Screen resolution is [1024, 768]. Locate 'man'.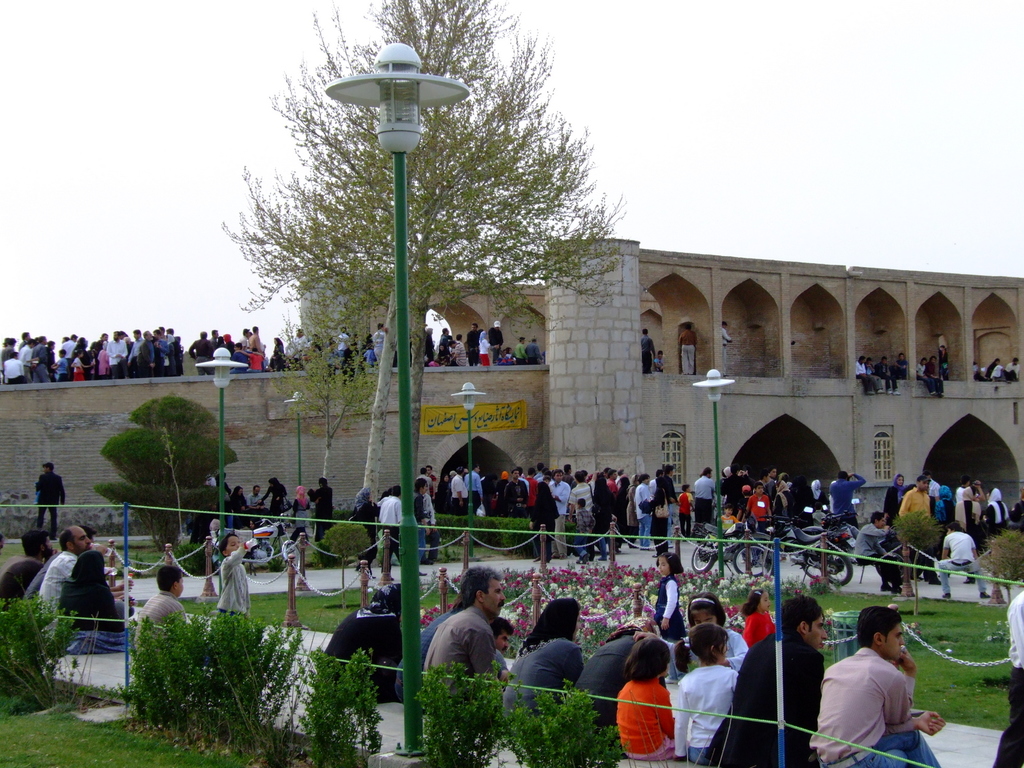
select_region(991, 362, 1004, 383).
